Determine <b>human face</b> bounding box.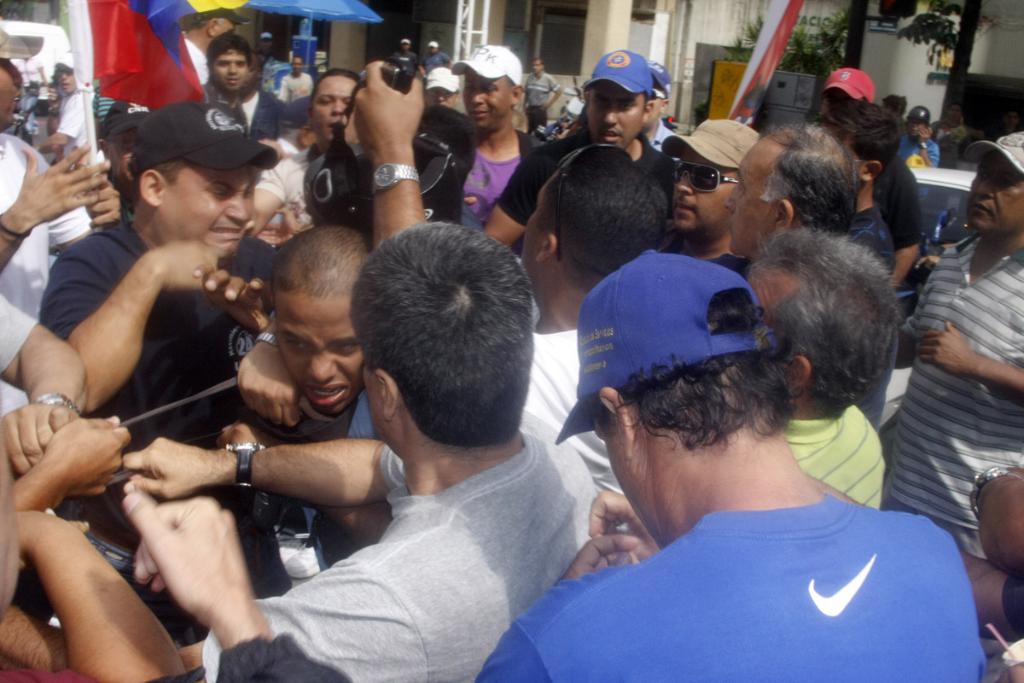
Determined: 273, 293, 368, 419.
